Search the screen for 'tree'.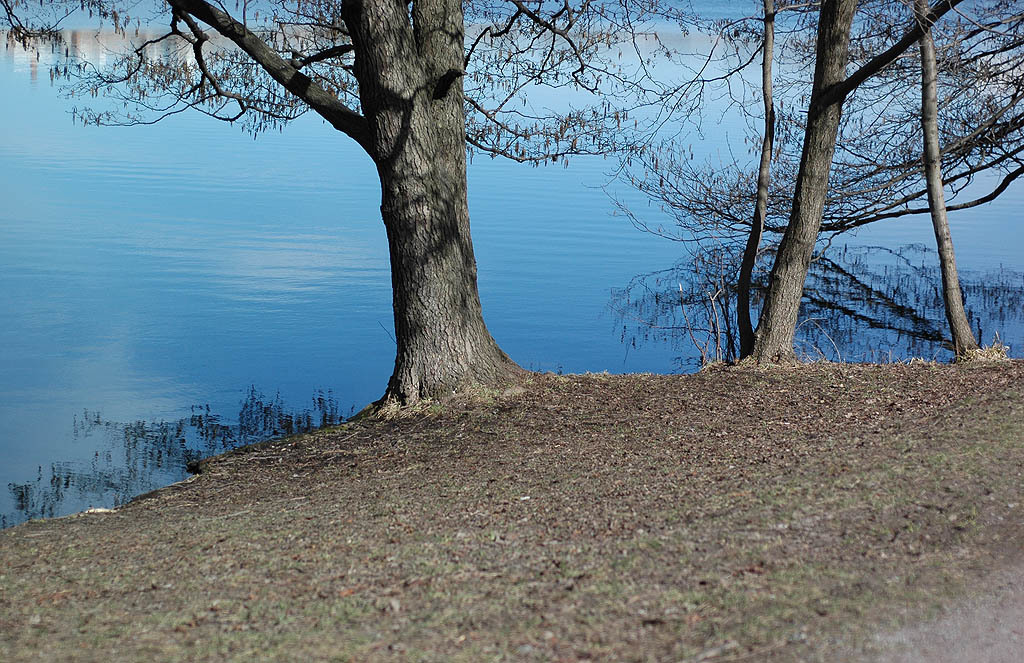
Found at {"x1": 0, "y1": 0, "x2": 792, "y2": 423}.
